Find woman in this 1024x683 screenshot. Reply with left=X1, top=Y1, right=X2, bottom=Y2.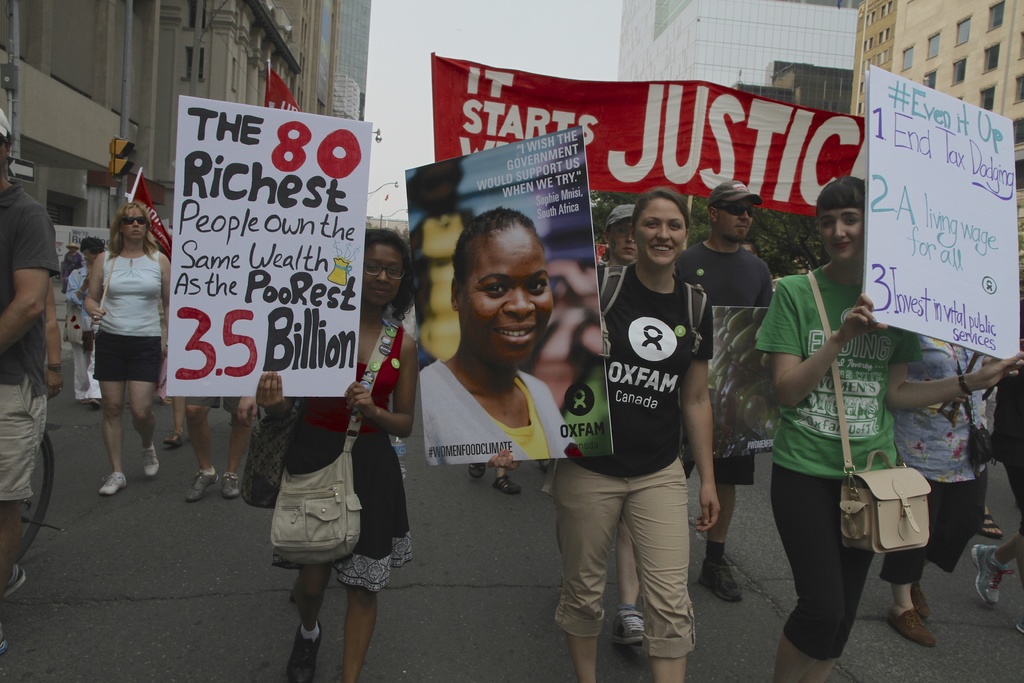
left=67, top=235, right=108, bottom=405.
